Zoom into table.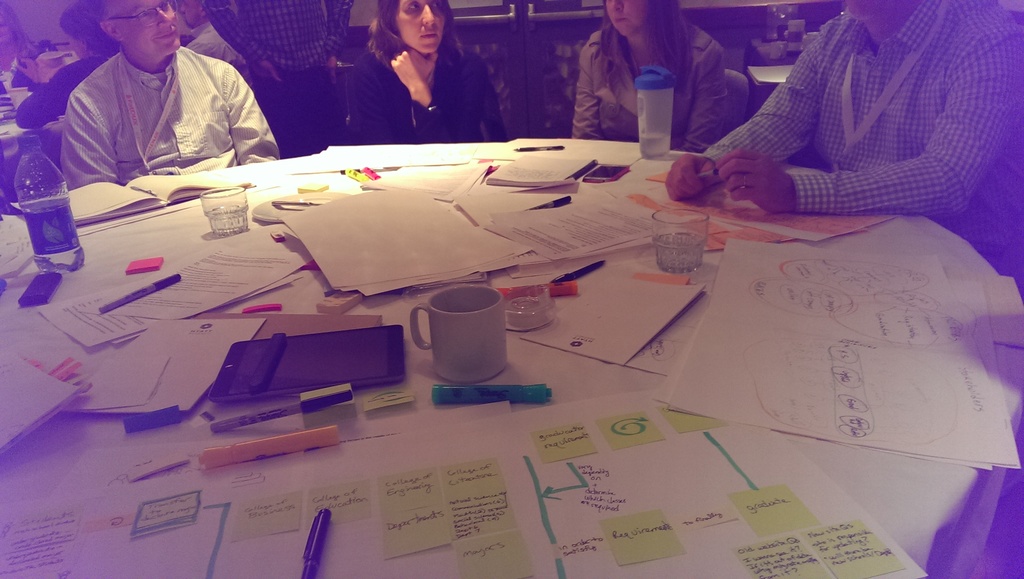
Zoom target: 0/158/998/578.
